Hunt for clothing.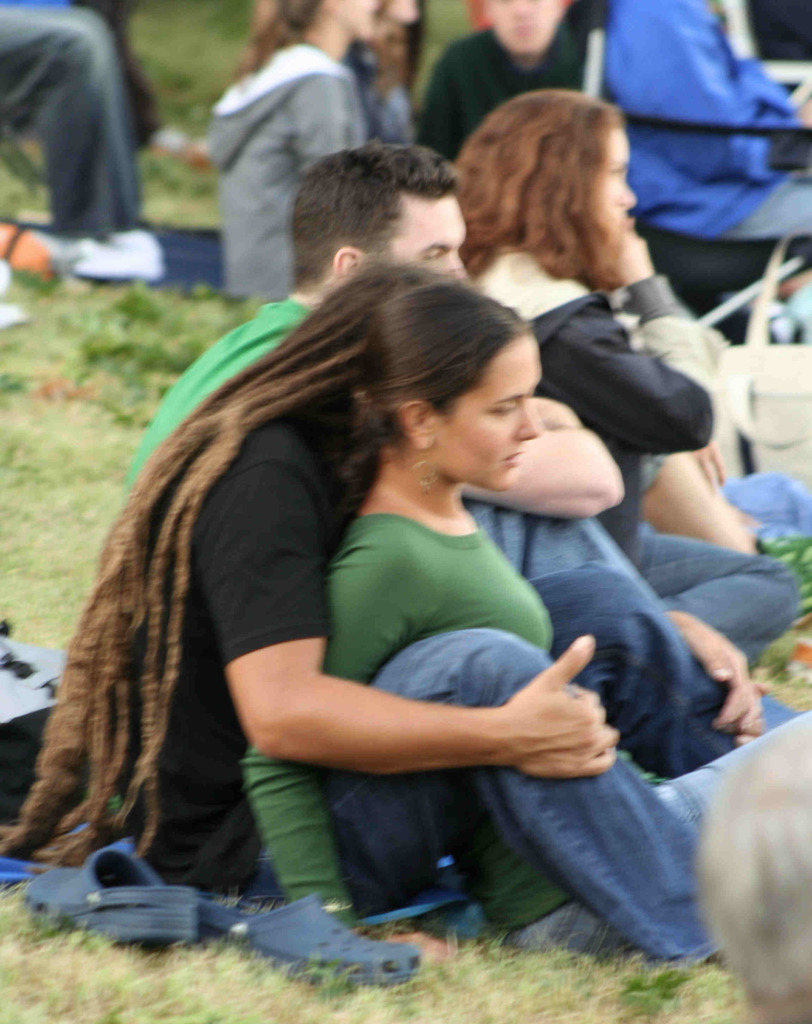
Hunted down at Rect(426, 40, 615, 178).
